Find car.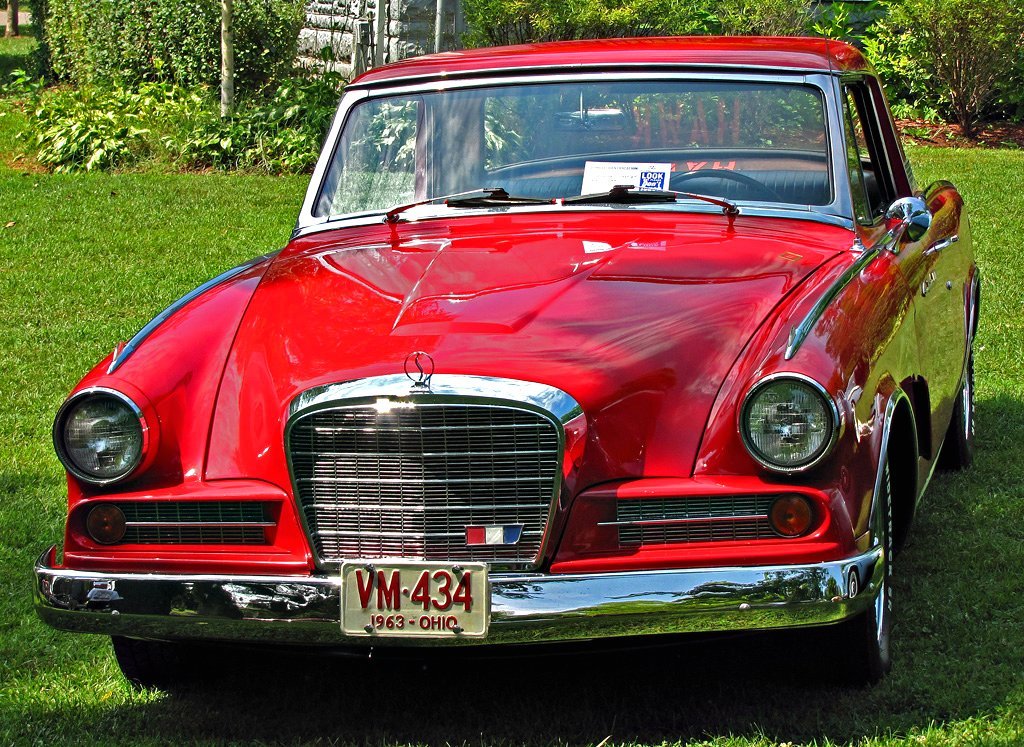
[x1=30, y1=37, x2=962, y2=704].
